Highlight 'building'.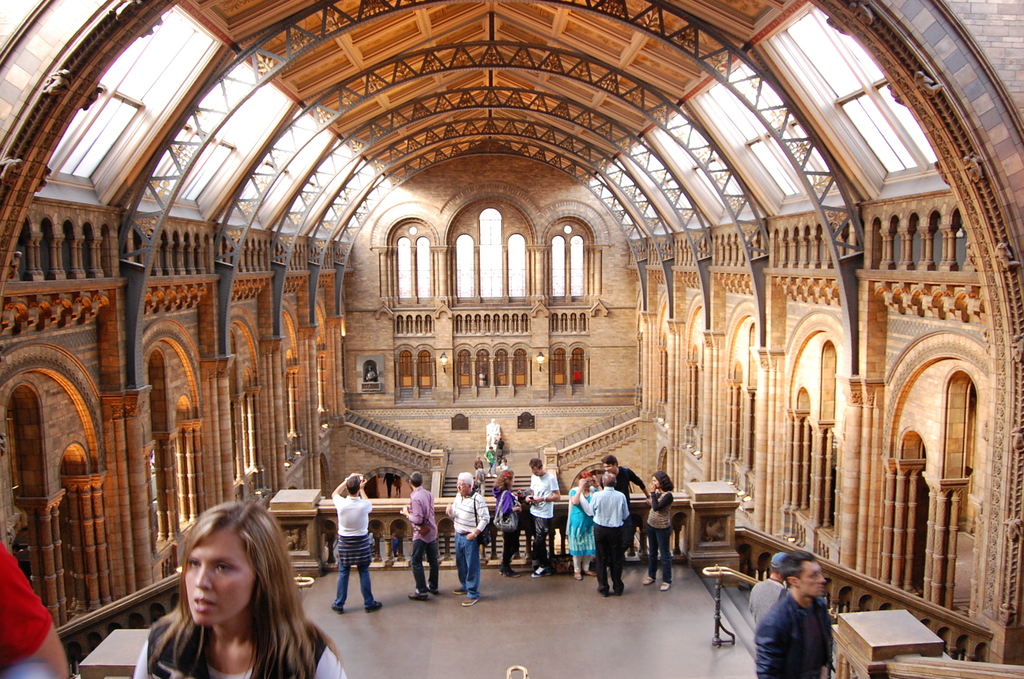
Highlighted region: {"left": 0, "top": 0, "right": 1022, "bottom": 678}.
